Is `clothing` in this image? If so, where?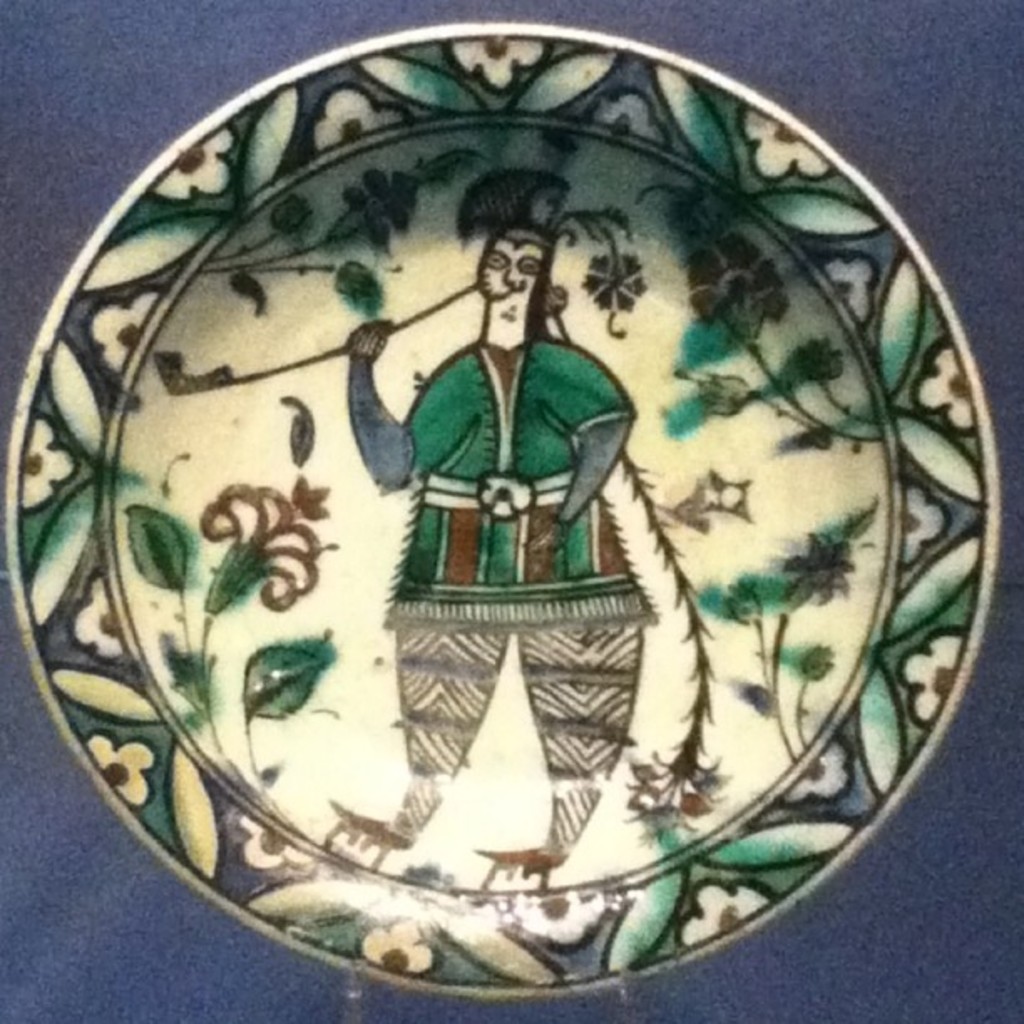
Yes, at rect(393, 340, 651, 848).
